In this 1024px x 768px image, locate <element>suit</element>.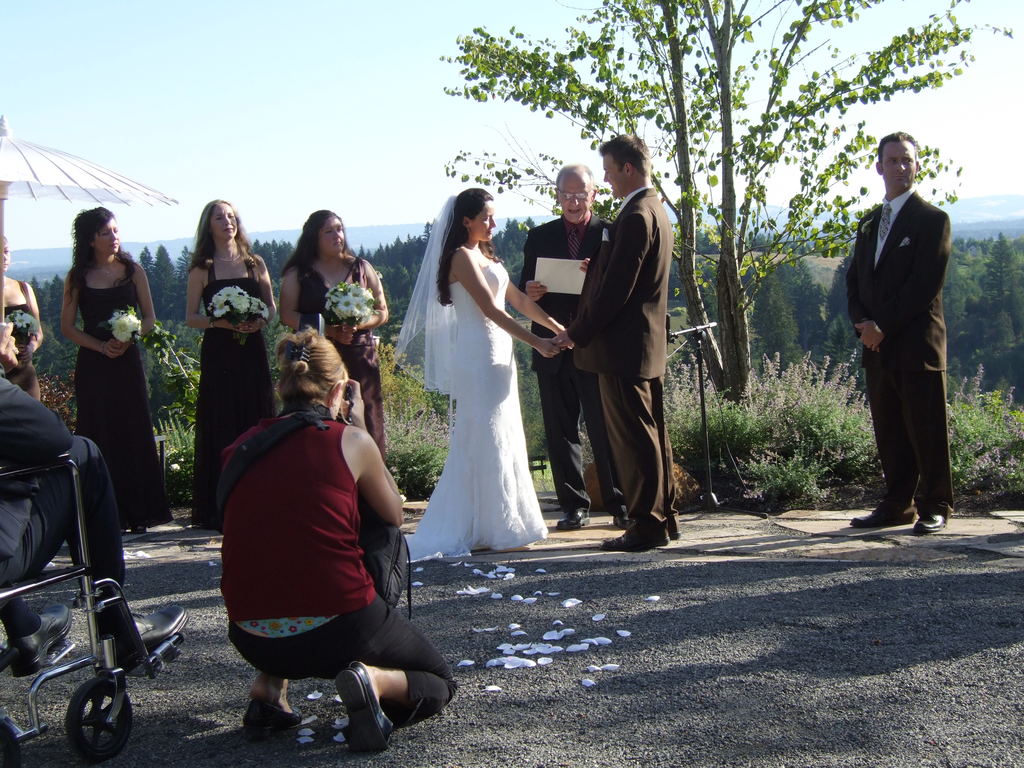
Bounding box: Rect(557, 186, 679, 538).
